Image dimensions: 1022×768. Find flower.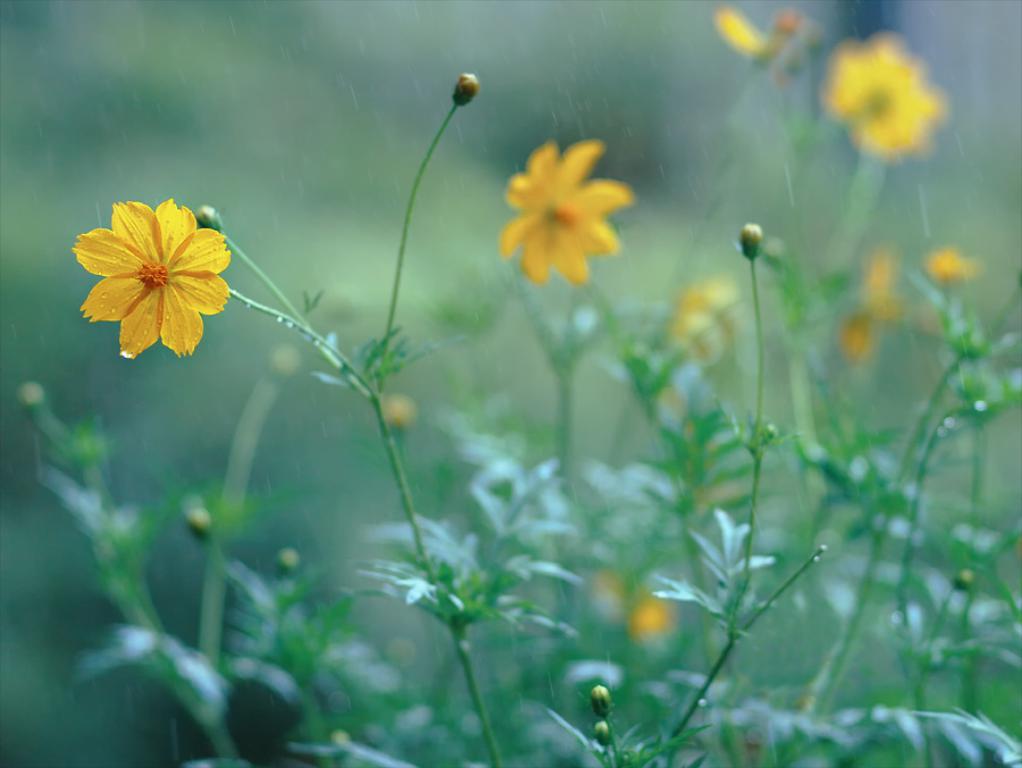
locate(717, 0, 820, 64).
